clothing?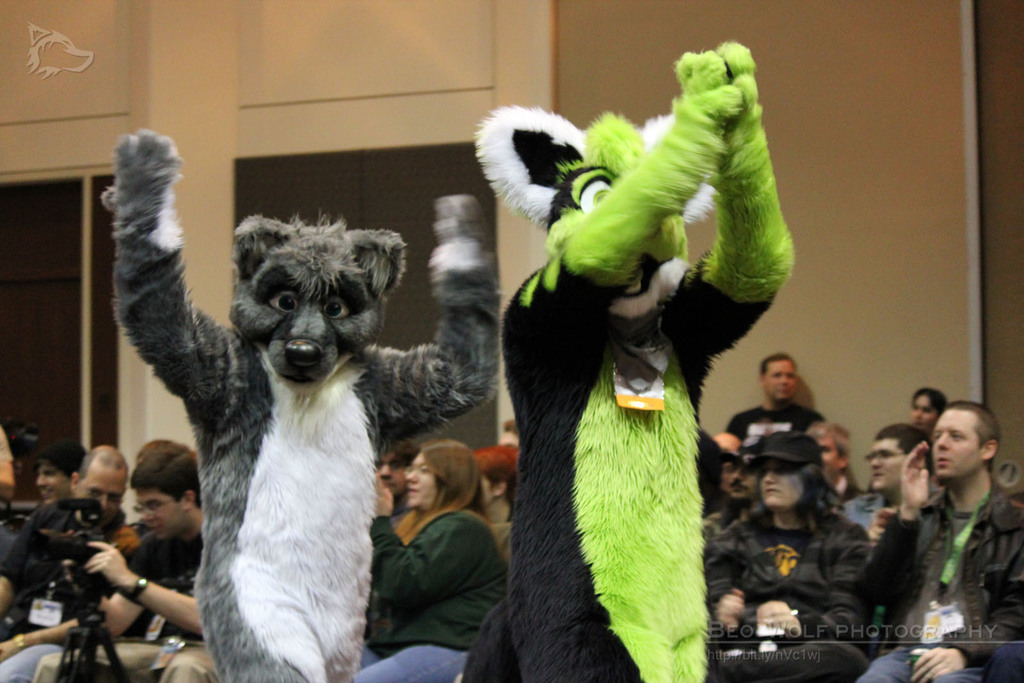
left=127, top=529, right=230, bottom=681
